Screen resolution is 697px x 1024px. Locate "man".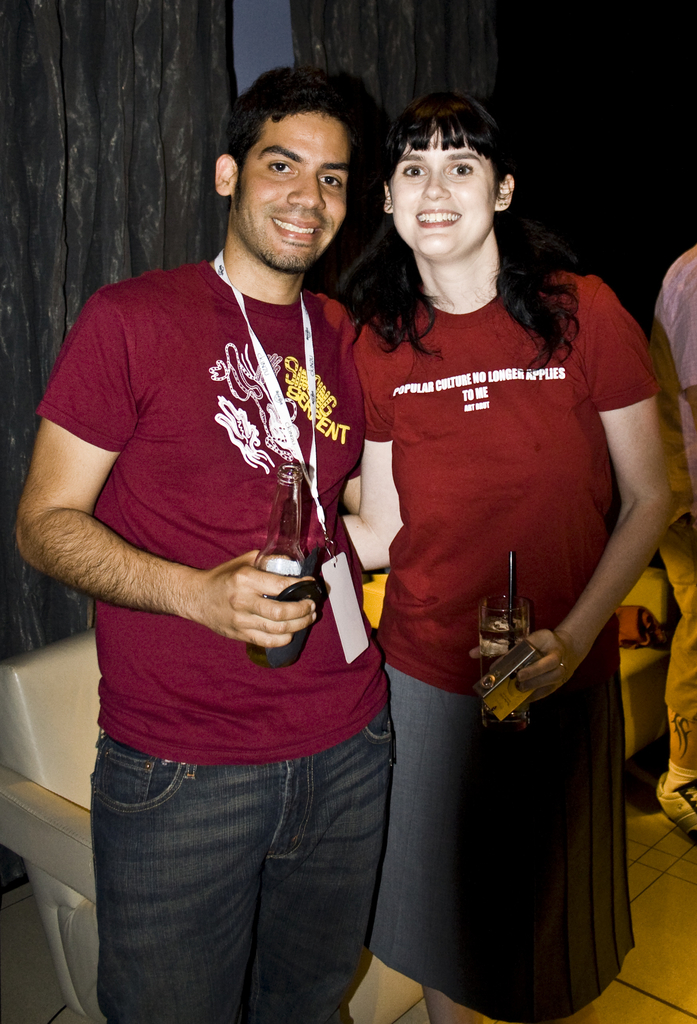
bbox=(35, 61, 438, 1000).
